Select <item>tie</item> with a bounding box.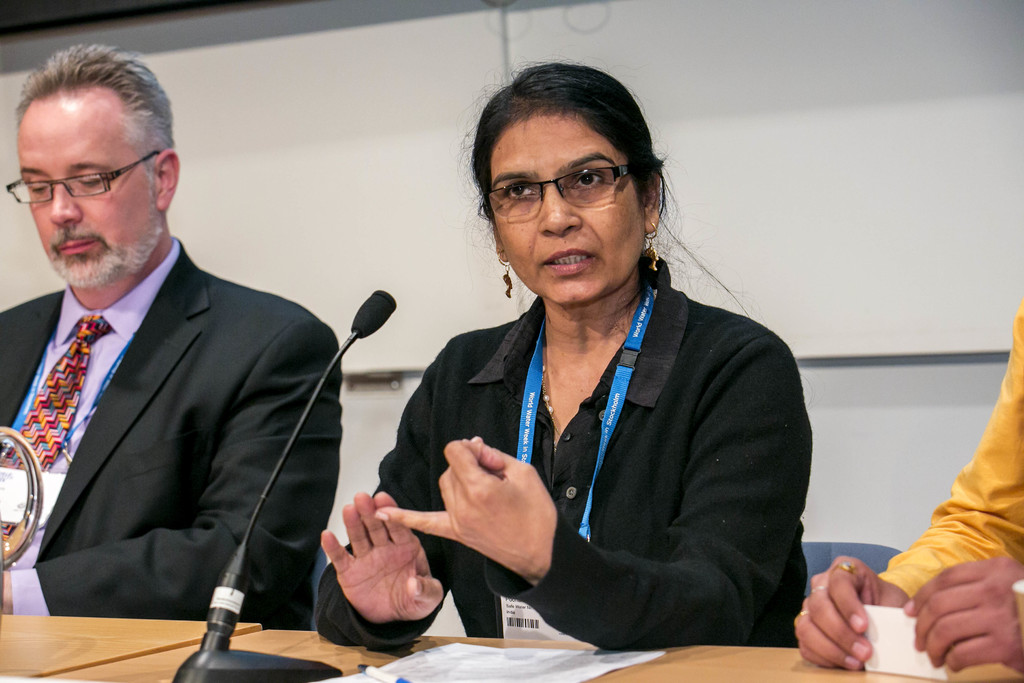
[x1=1, y1=317, x2=108, y2=476].
